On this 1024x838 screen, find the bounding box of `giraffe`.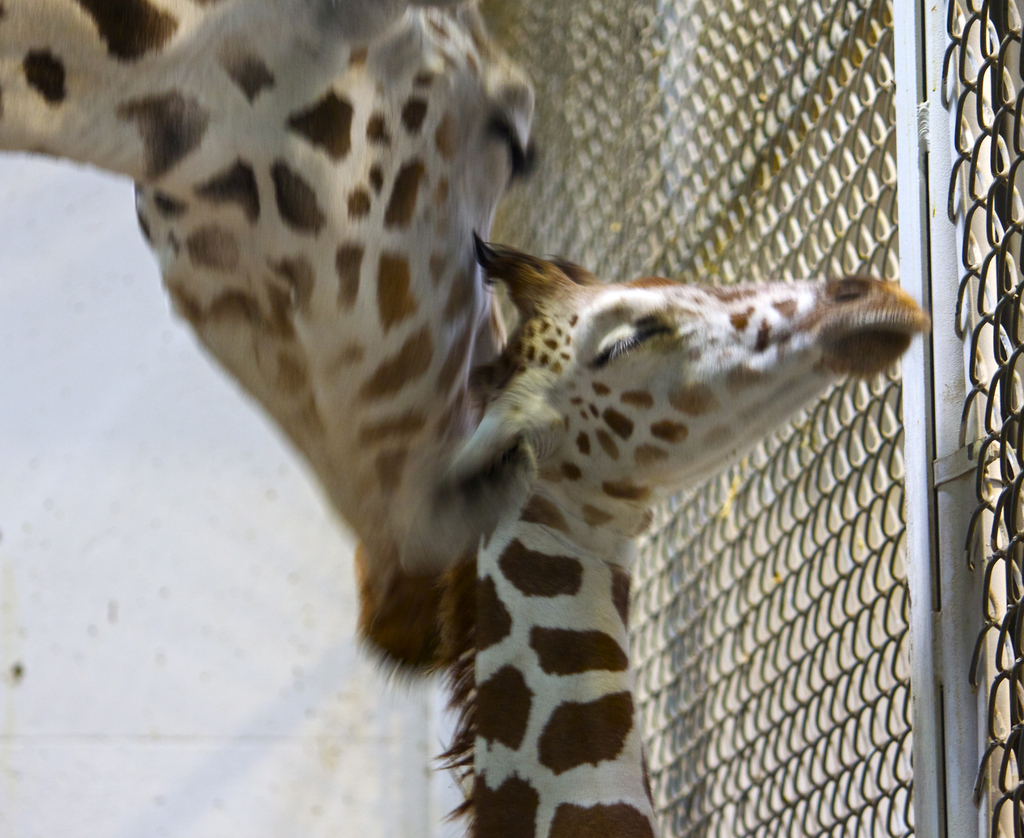
Bounding box: x1=0 y1=0 x2=540 y2=682.
